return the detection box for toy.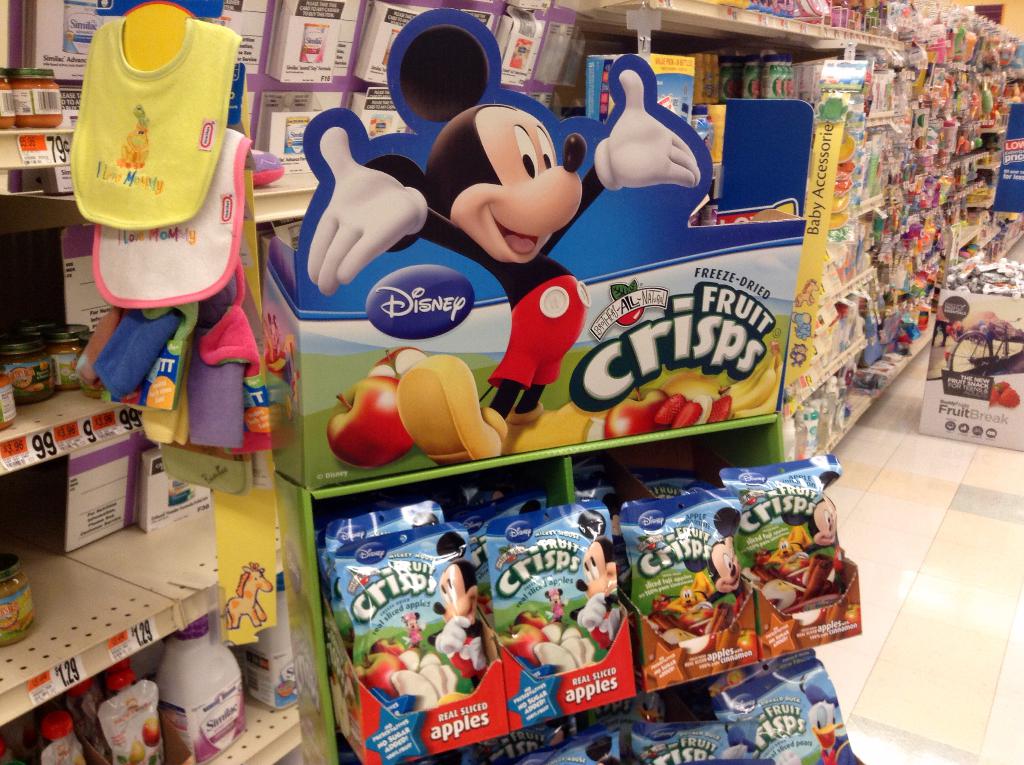
539, 578, 572, 616.
